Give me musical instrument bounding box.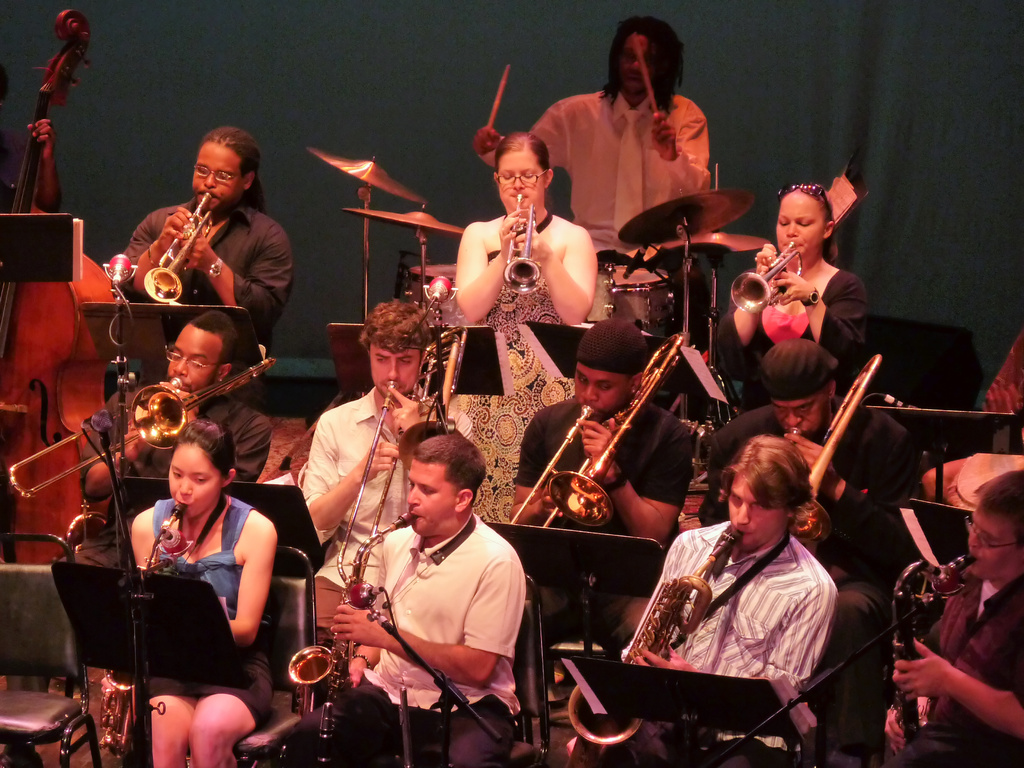
rect(352, 193, 461, 300).
